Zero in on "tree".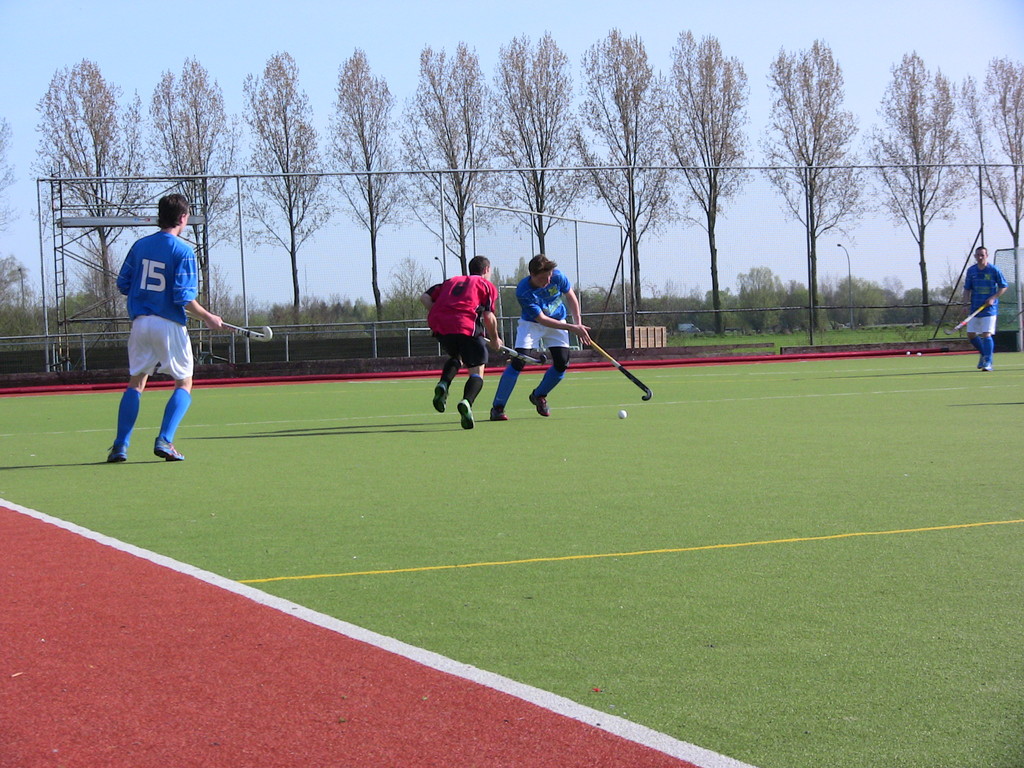
Zeroed in: [x1=575, y1=27, x2=678, y2=326].
